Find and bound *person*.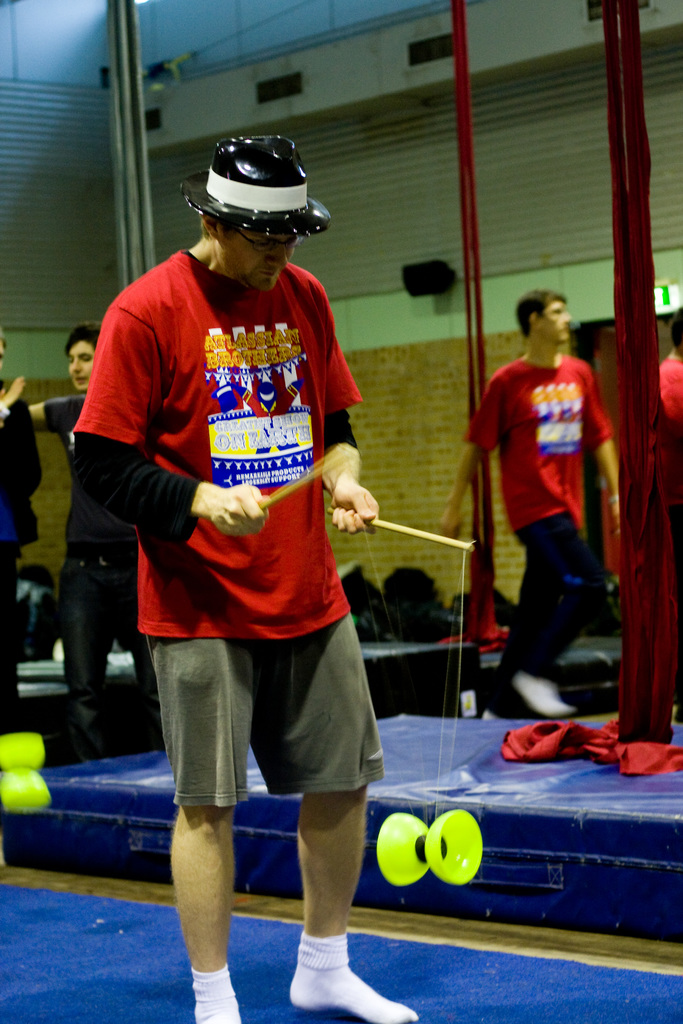
Bound: crop(31, 323, 163, 764).
